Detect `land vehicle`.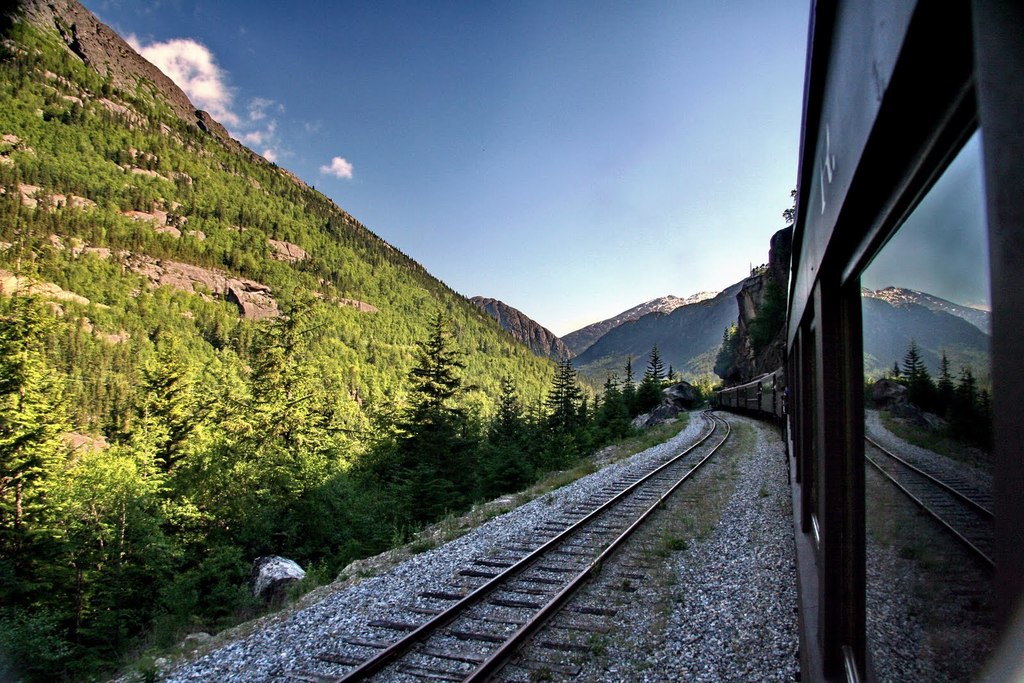
Detected at box=[714, 33, 1019, 672].
